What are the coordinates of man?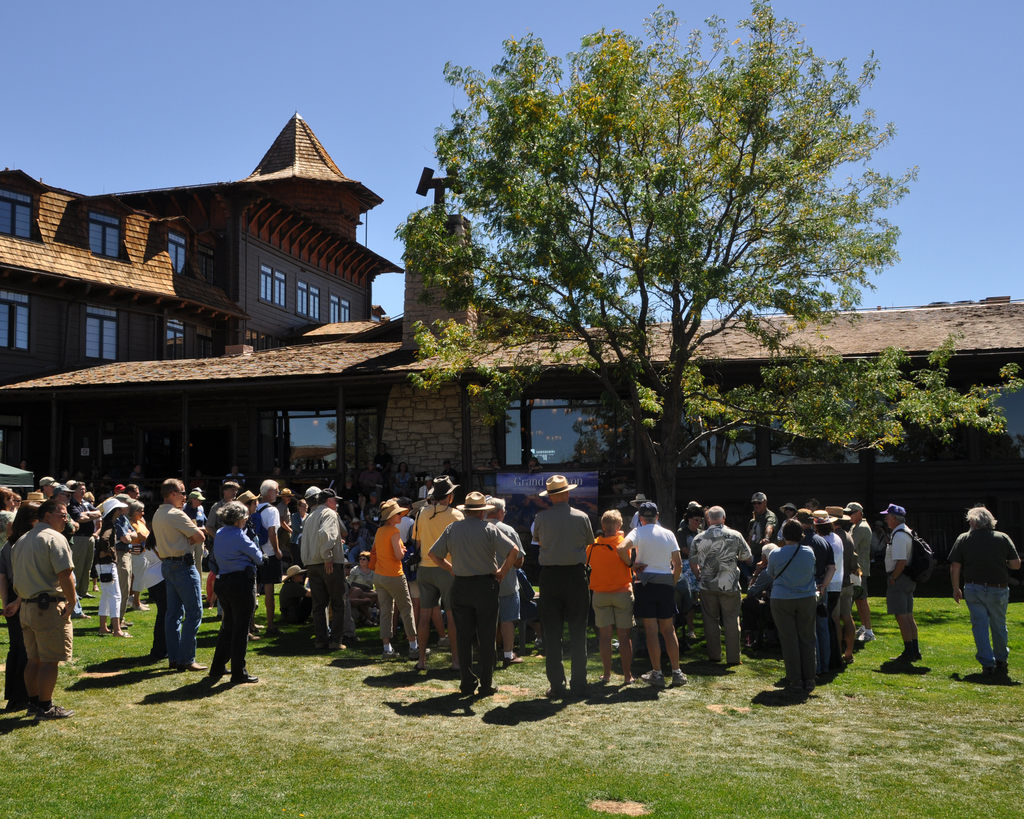
box=[78, 481, 104, 600].
